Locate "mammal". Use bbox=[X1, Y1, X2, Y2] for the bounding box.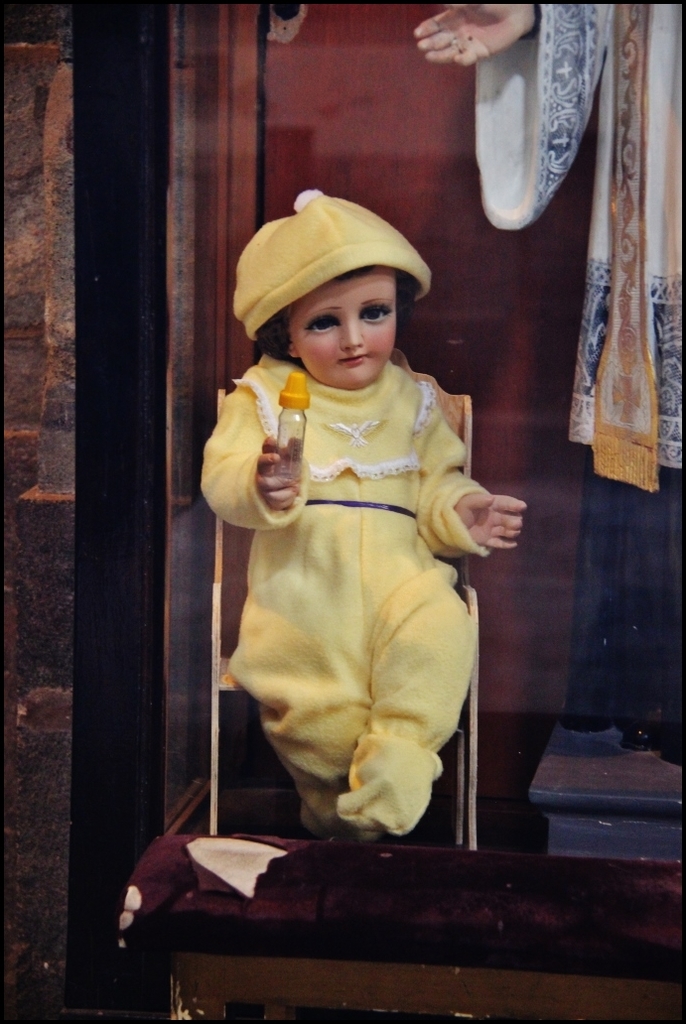
bbox=[193, 207, 533, 829].
